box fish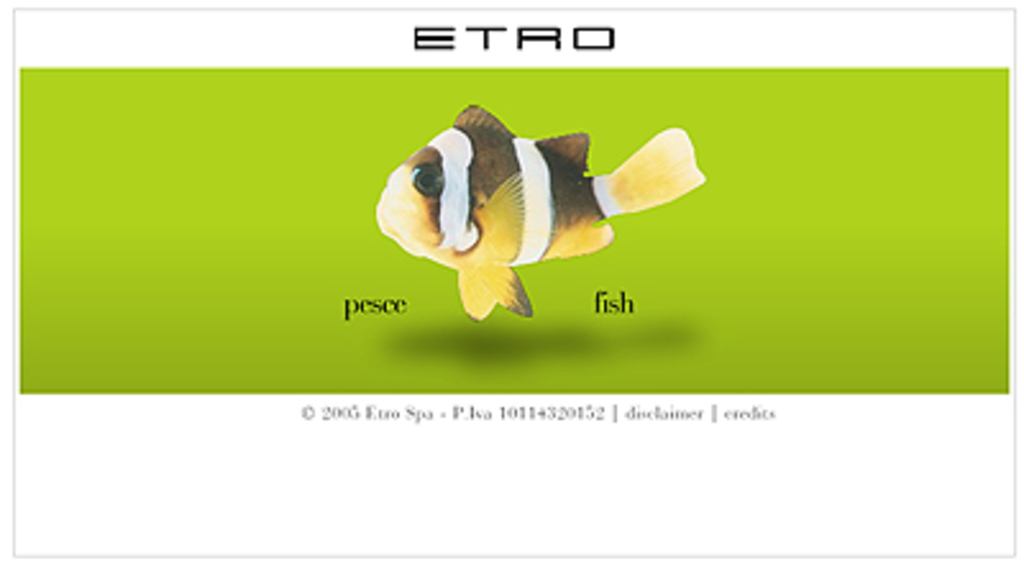
[left=376, top=102, right=709, bottom=325]
